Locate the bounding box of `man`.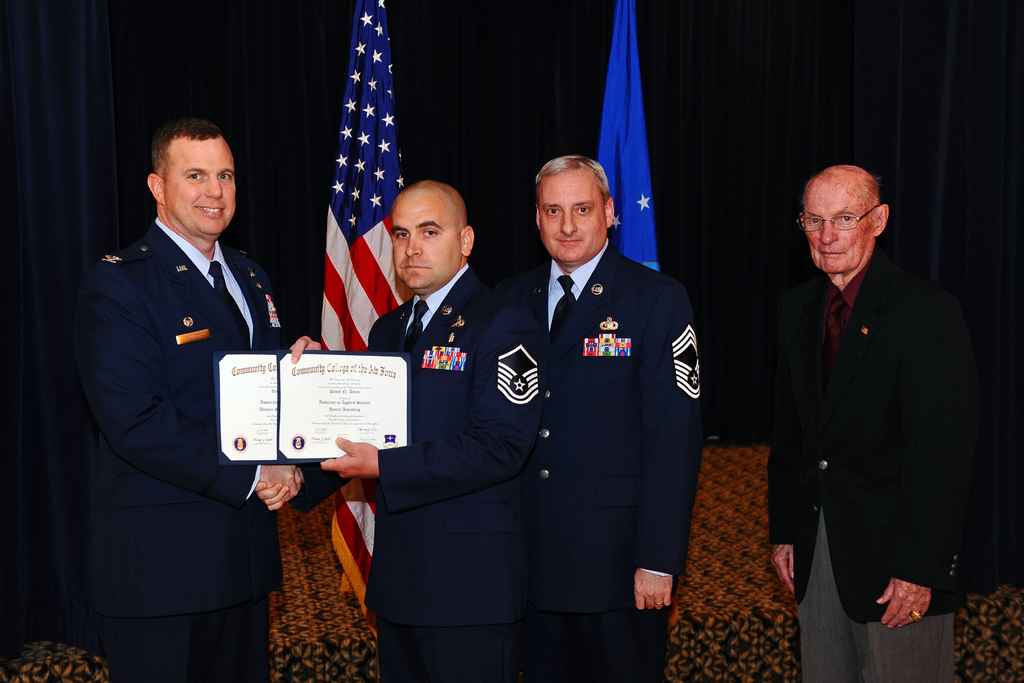
Bounding box: 755 145 980 666.
